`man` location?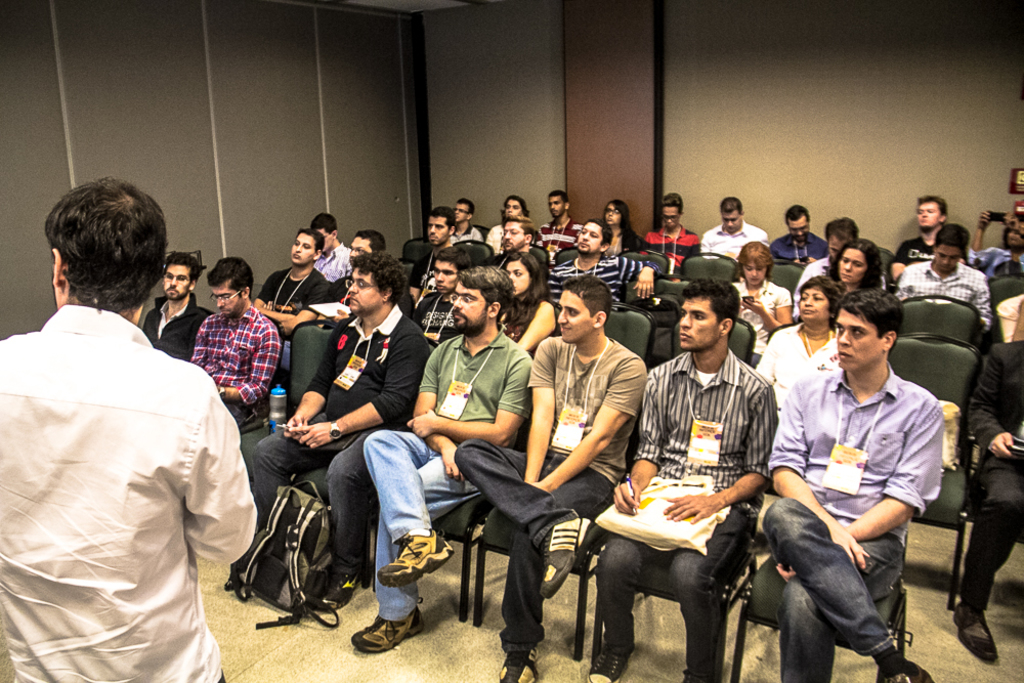
bbox=[248, 218, 328, 331]
